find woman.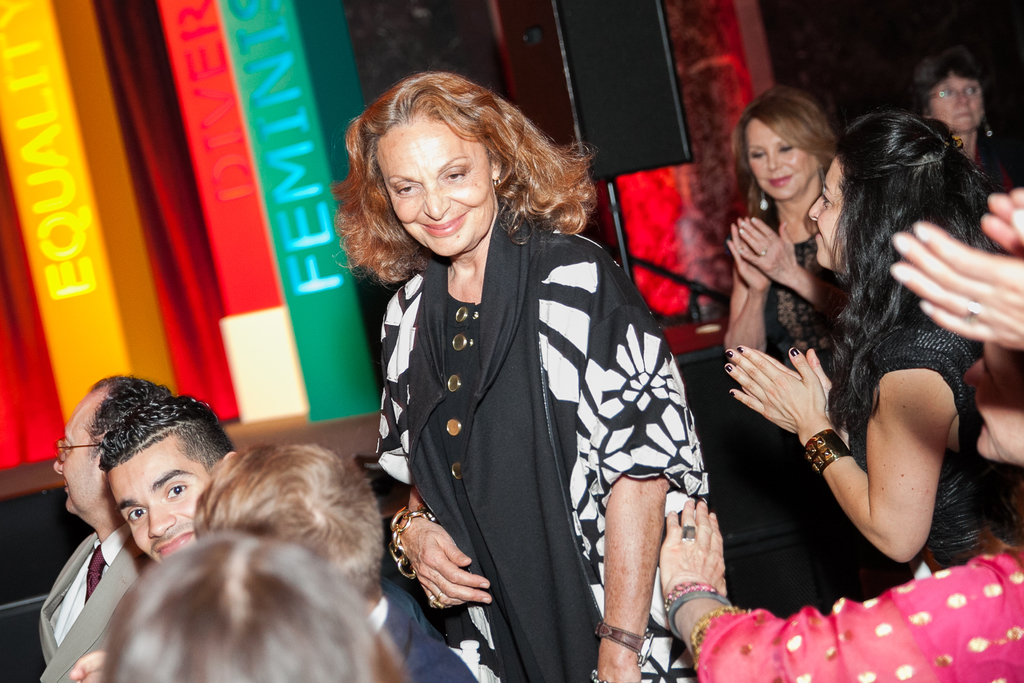
723:89:845:367.
